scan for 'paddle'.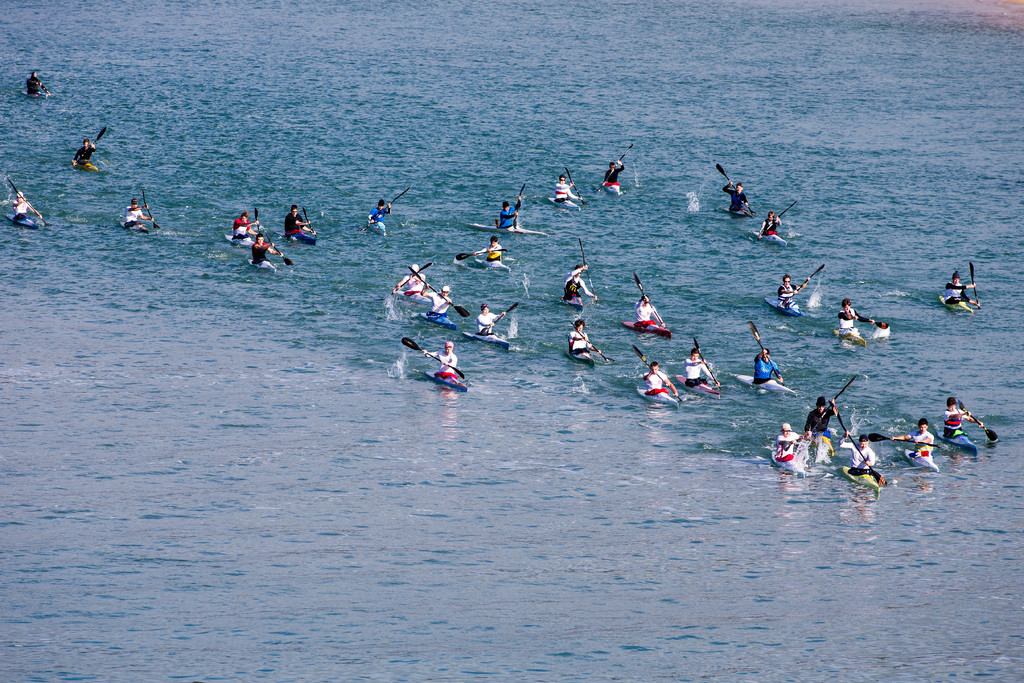
Scan result: crop(970, 261, 977, 302).
